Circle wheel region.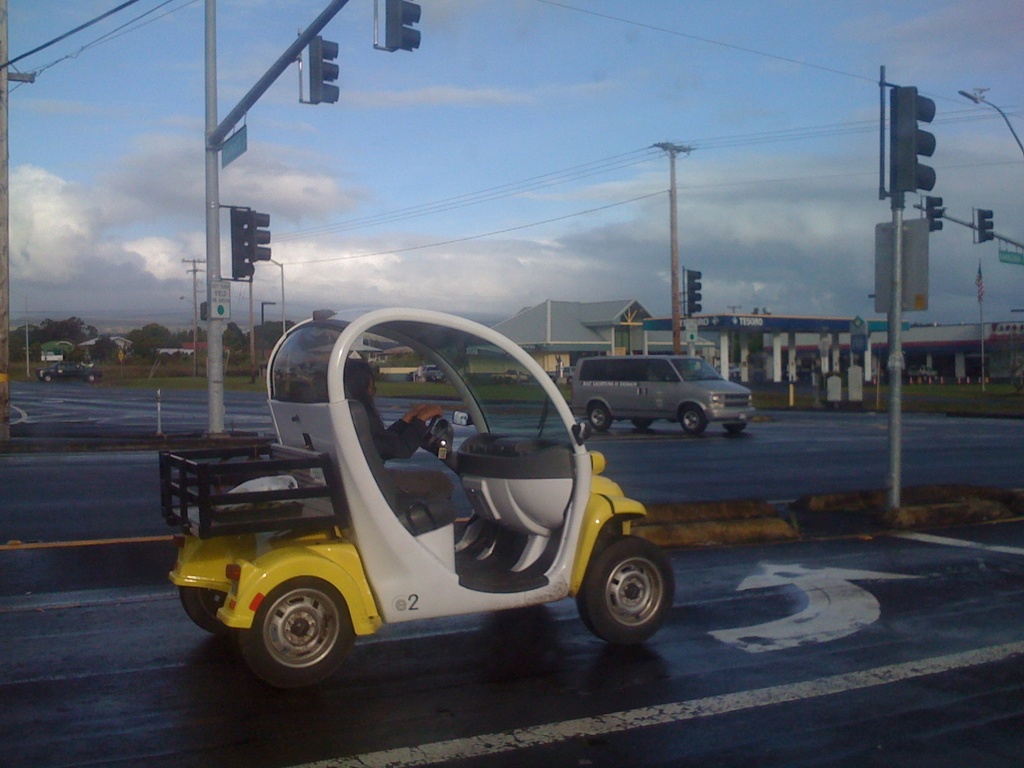
Region: 575 532 678 650.
